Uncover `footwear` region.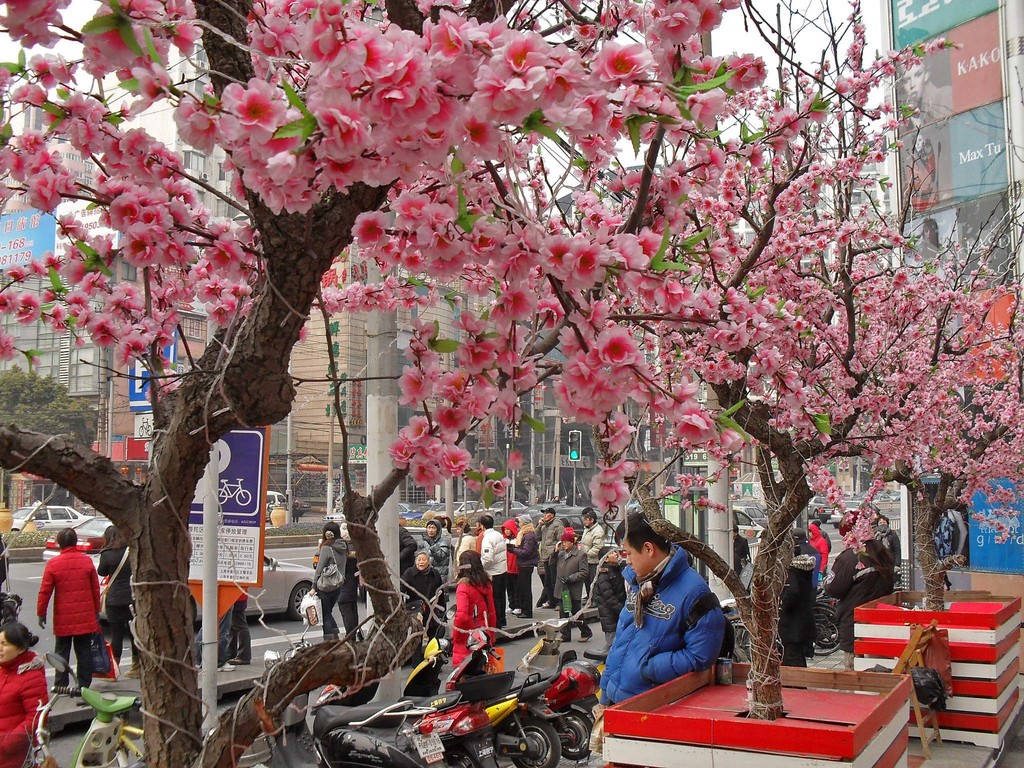
Uncovered: Rect(232, 651, 251, 664).
